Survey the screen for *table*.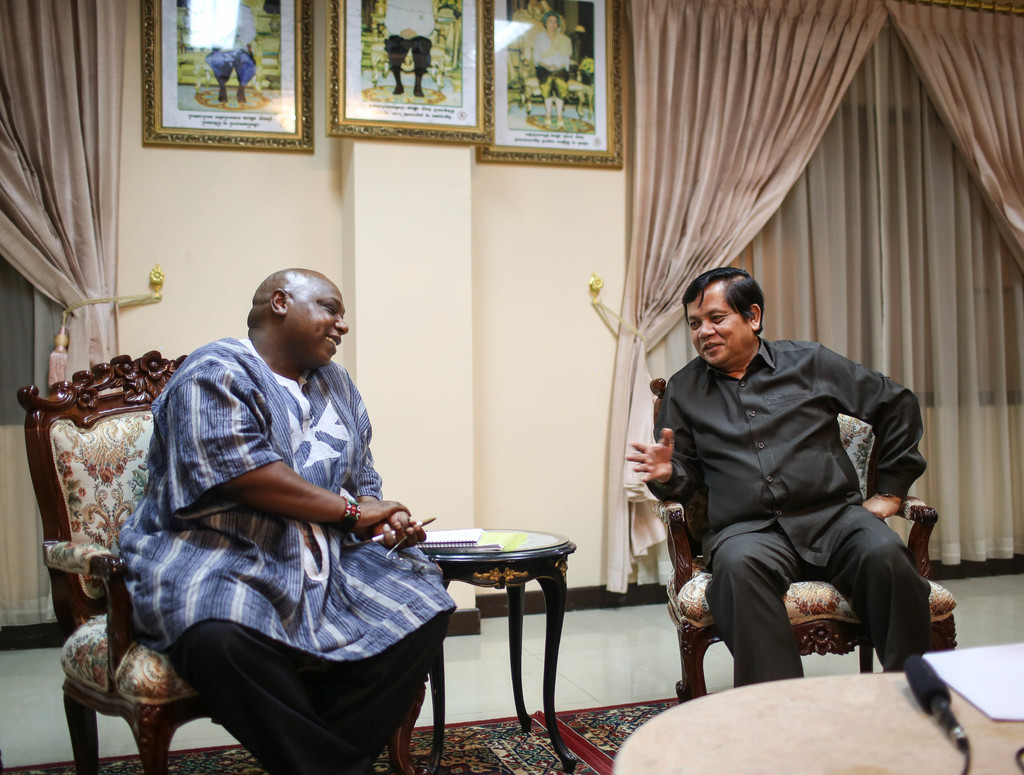
Survey found: {"left": 389, "top": 514, "right": 593, "bottom": 756}.
